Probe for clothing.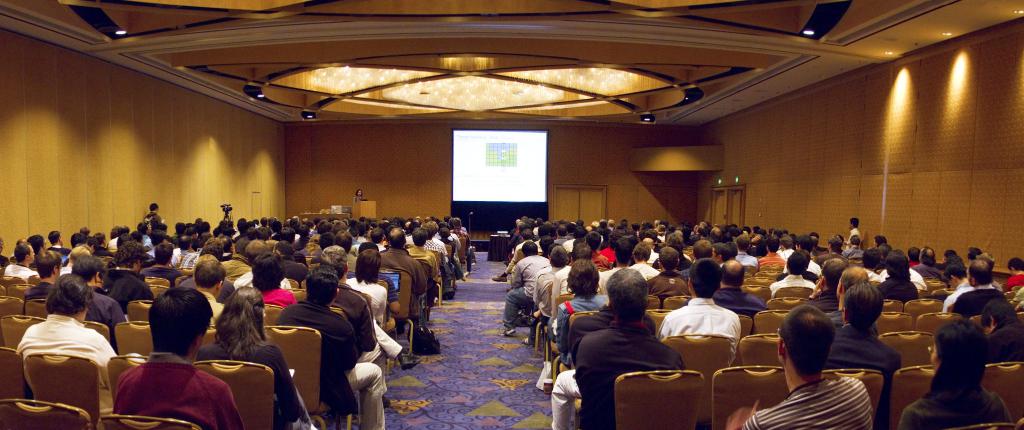
Probe result: box(145, 211, 163, 228).
